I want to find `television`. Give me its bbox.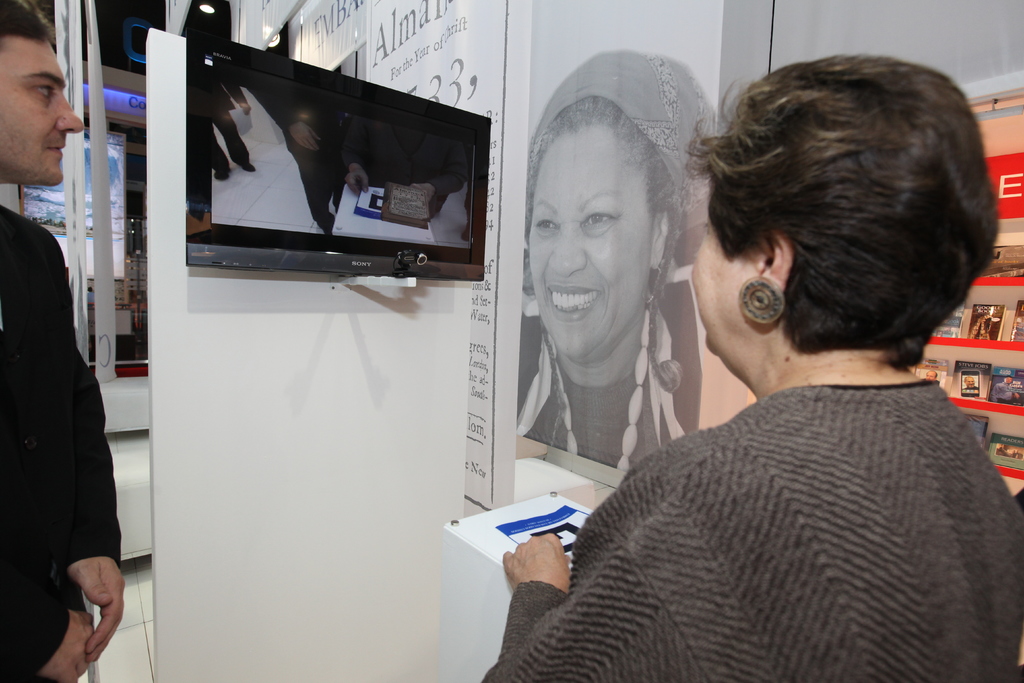
x1=111, y1=122, x2=147, y2=144.
